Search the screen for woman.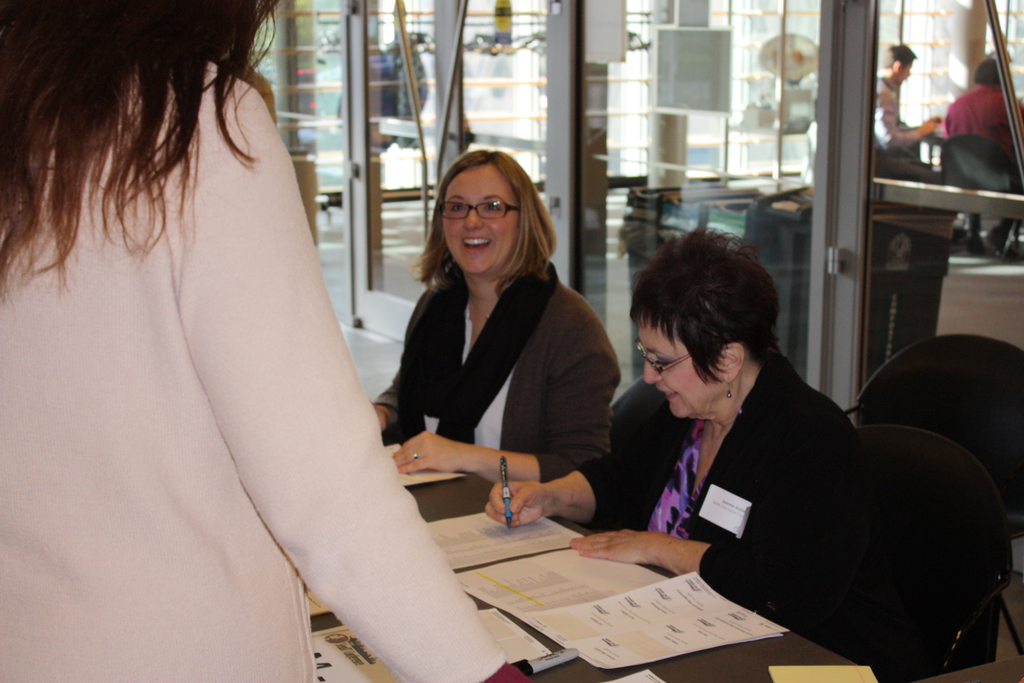
Found at [x1=479, y1=218, x2=914, y2=663].
